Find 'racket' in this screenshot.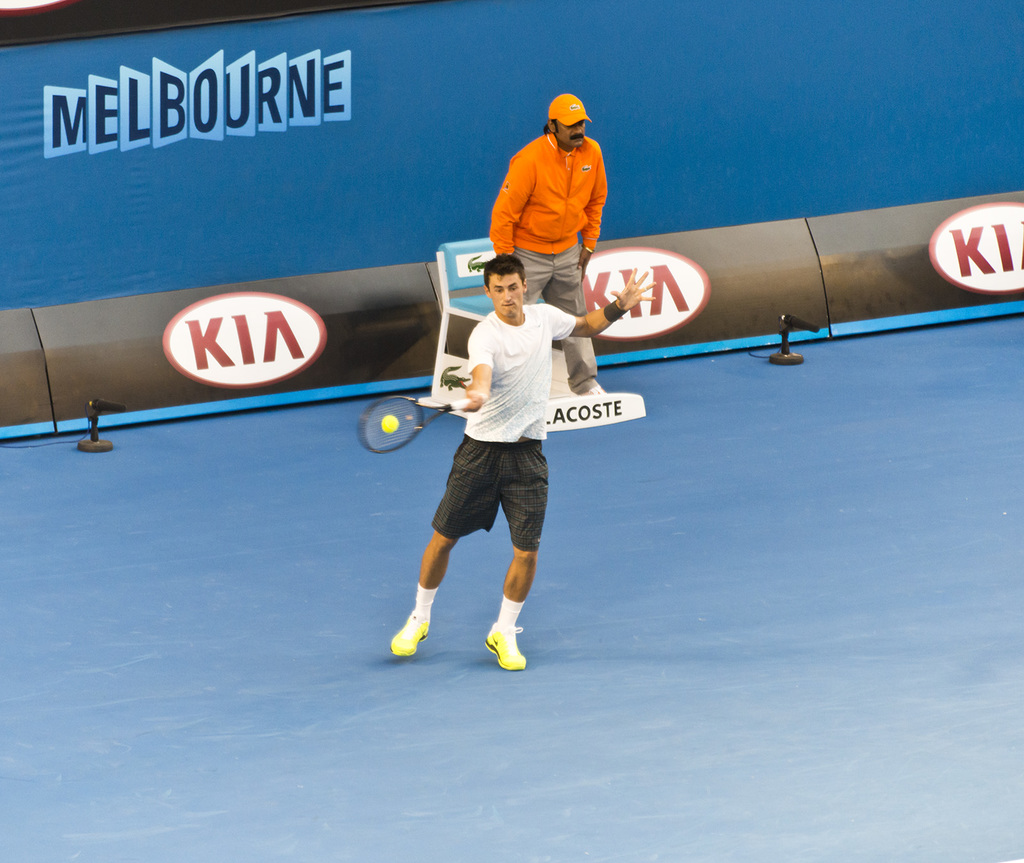
The bounding box for 'racket' is [357,396,484,455].
